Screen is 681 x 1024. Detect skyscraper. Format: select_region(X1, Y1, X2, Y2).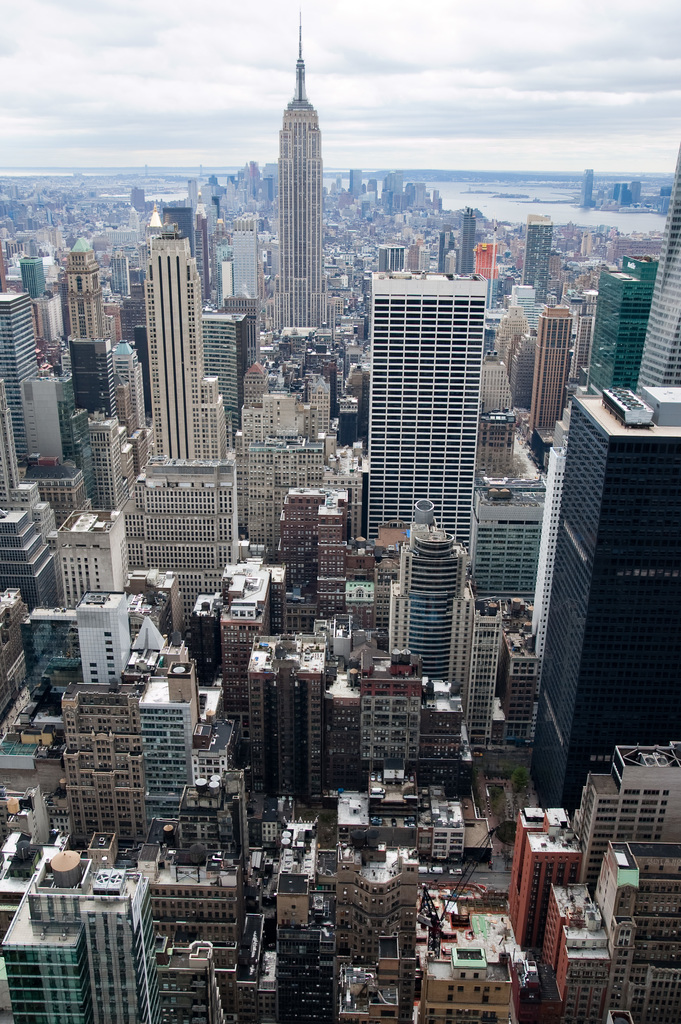
select_region(458, 207, 477, 264).
